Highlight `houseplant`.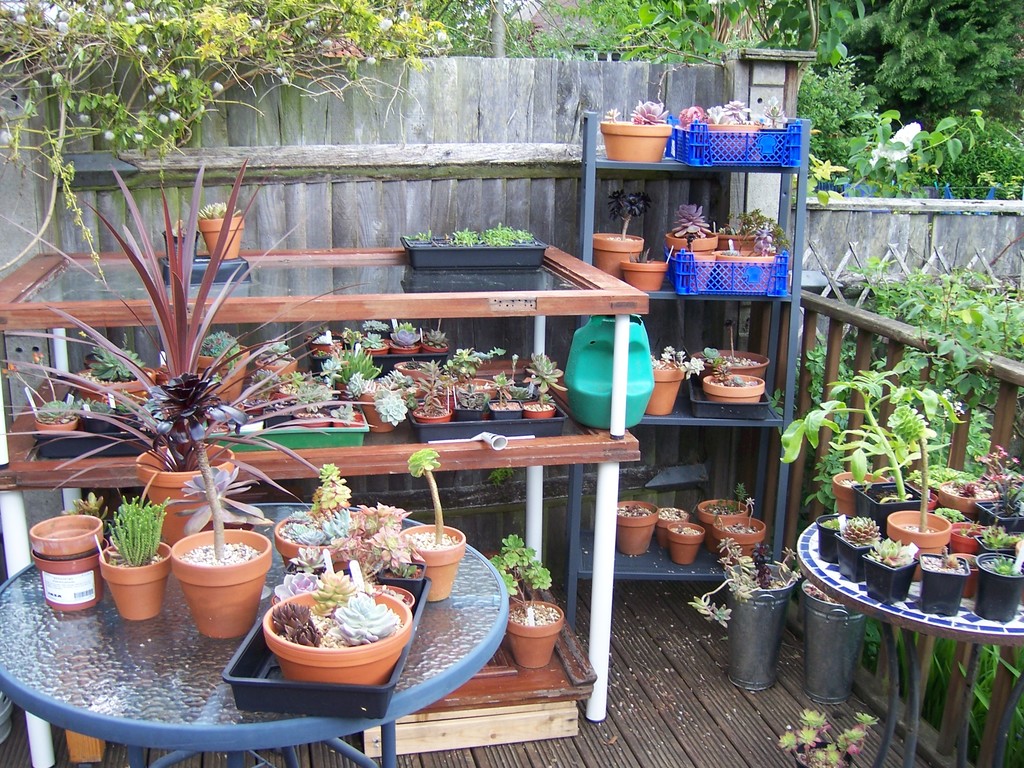
Highlighted region: box=[270, 458, 389, 591].
